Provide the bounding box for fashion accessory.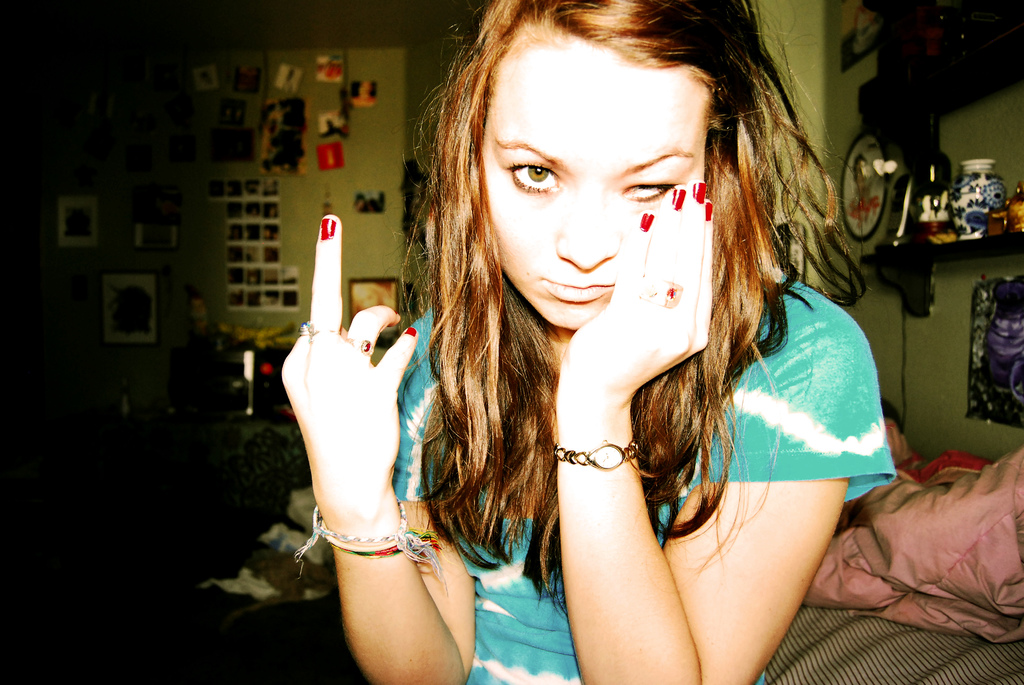
detection(694, 182, 707, 205).
